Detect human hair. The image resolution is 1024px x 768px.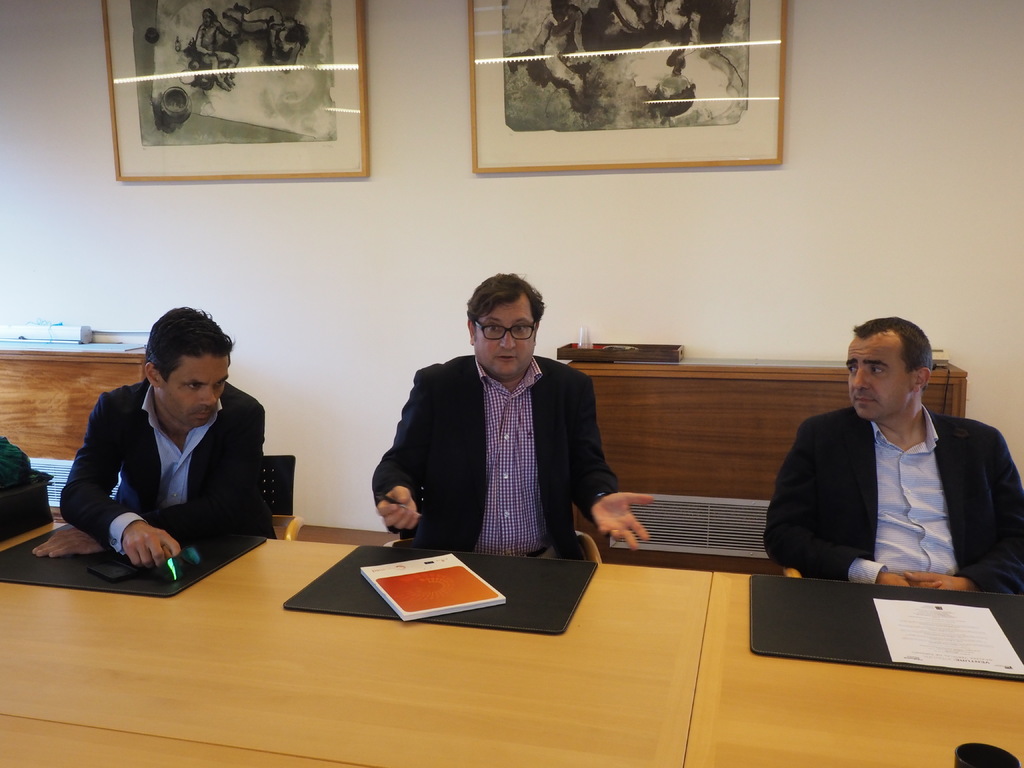
select_region(856, 318, 934, 392).
